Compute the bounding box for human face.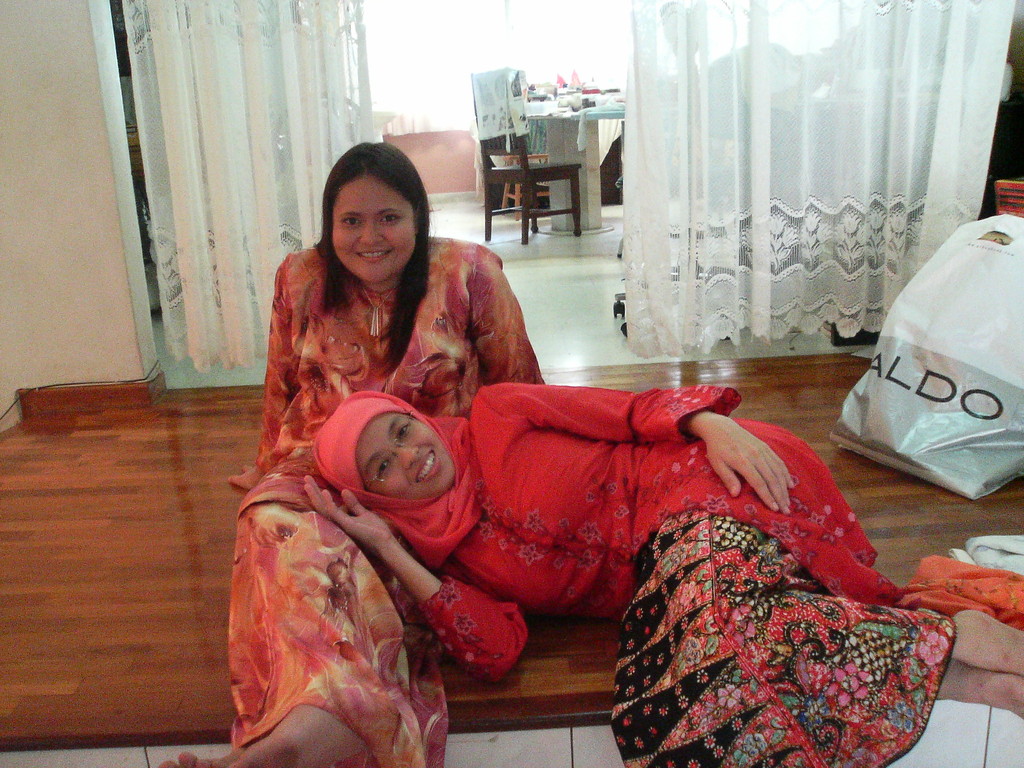
(left=333, top=176, right=413, bottom=285).
